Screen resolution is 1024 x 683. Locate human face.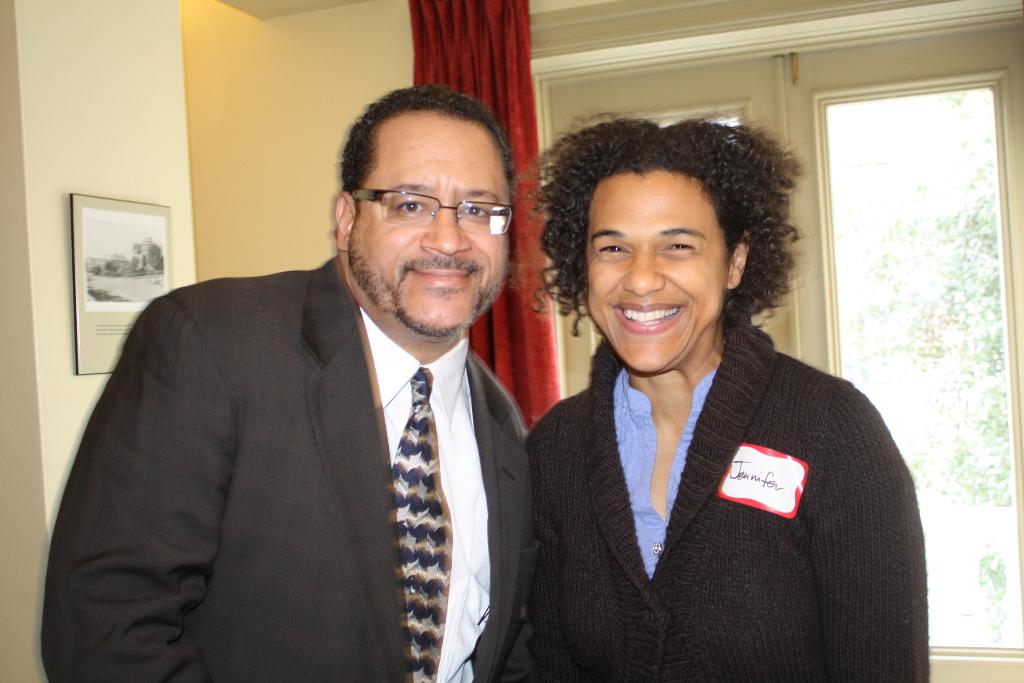
584 172 728 377.
